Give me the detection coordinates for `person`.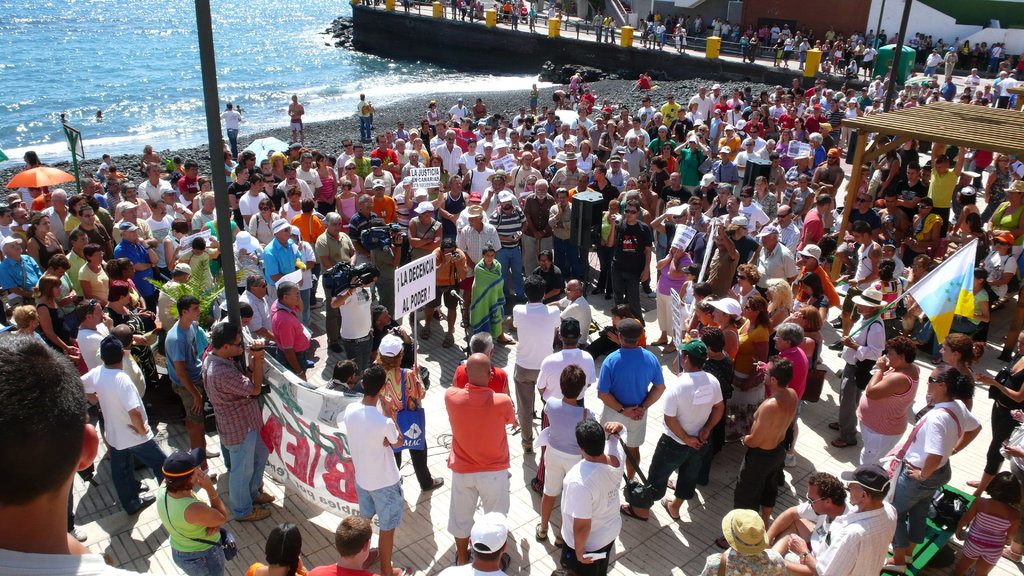
BBox(244, 520, 308, 575).
